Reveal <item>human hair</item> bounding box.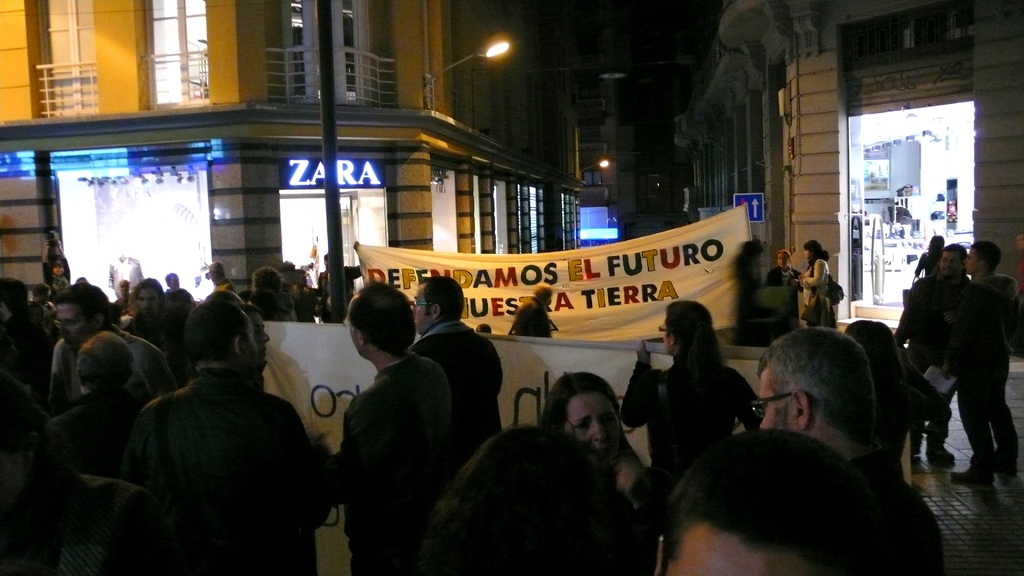
Revealed: detection(842, 308, 902, 385).
